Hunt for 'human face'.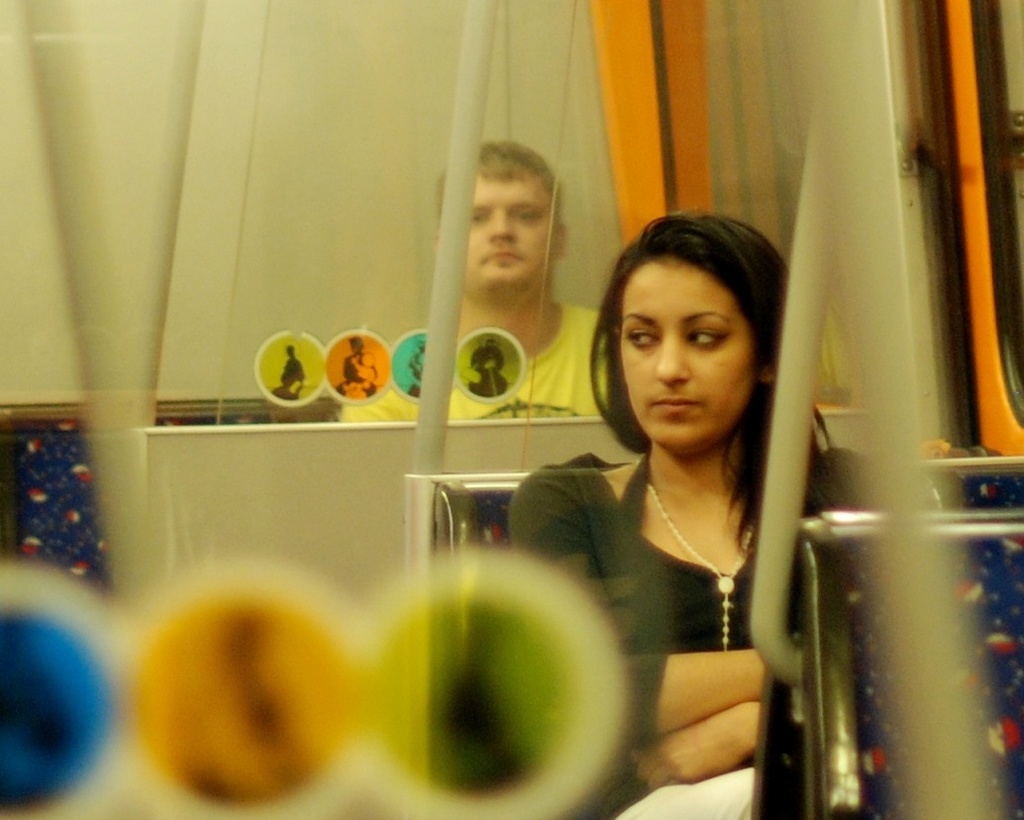
Hunted down at [618, 261, 759, 448].
